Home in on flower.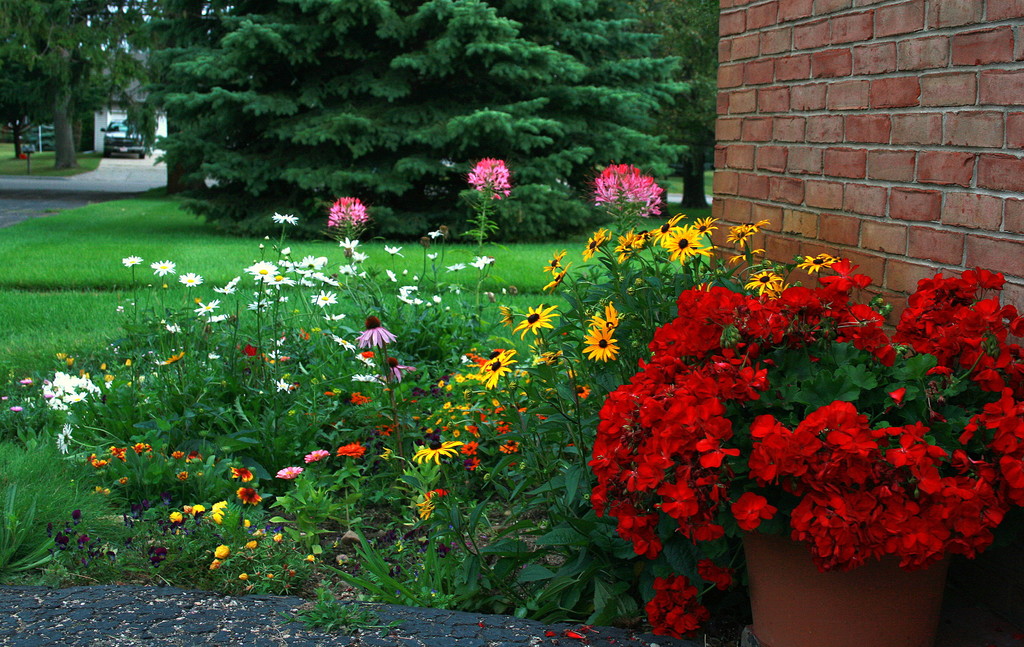
Homed in at bbox=[417, 494, 435, 522].
